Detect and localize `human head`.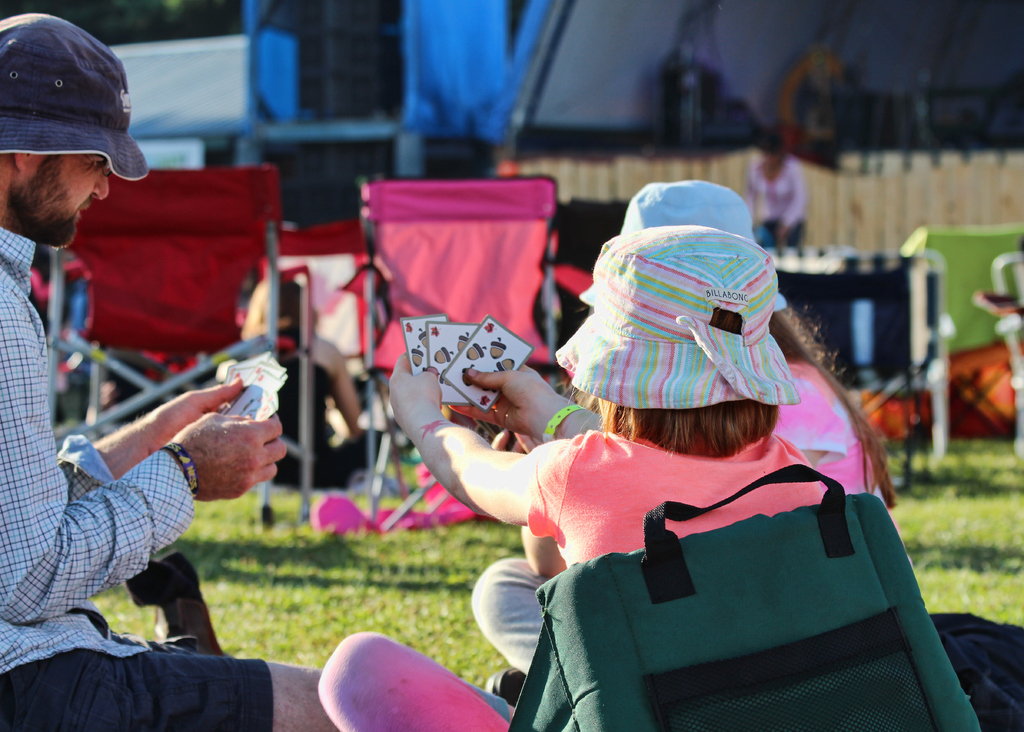
Localized at {"left": 556, "top": 225, "right": 801, "bottom": 458}.
